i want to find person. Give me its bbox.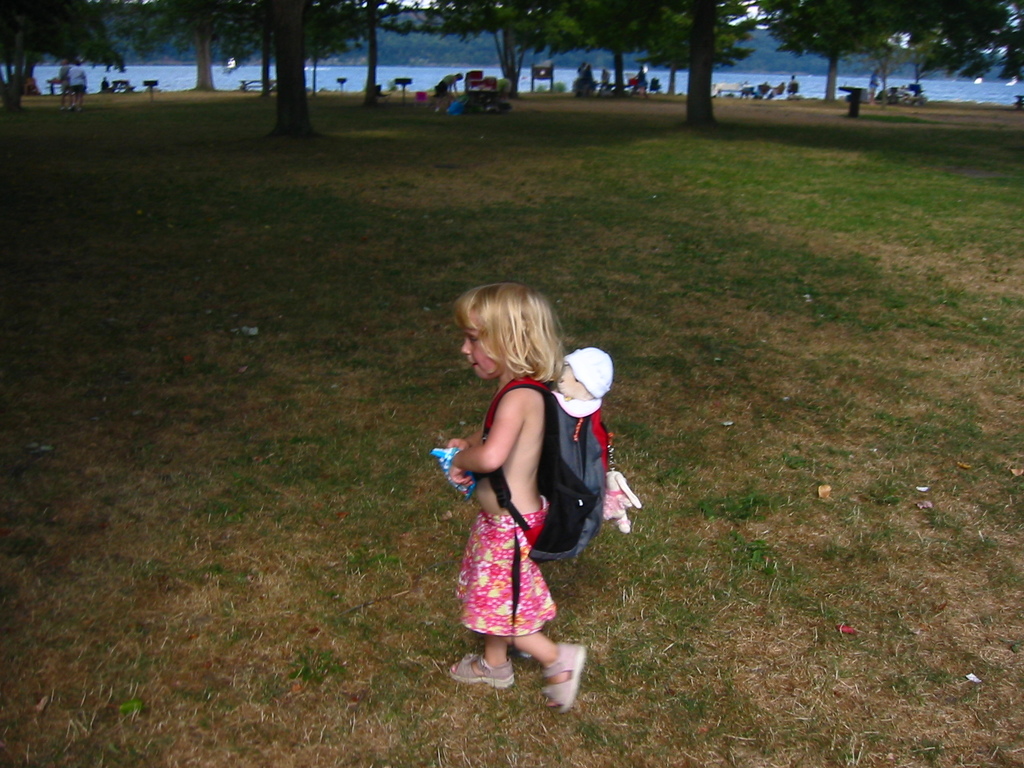
x1=436, y1=67, x2=462, y2=113.
